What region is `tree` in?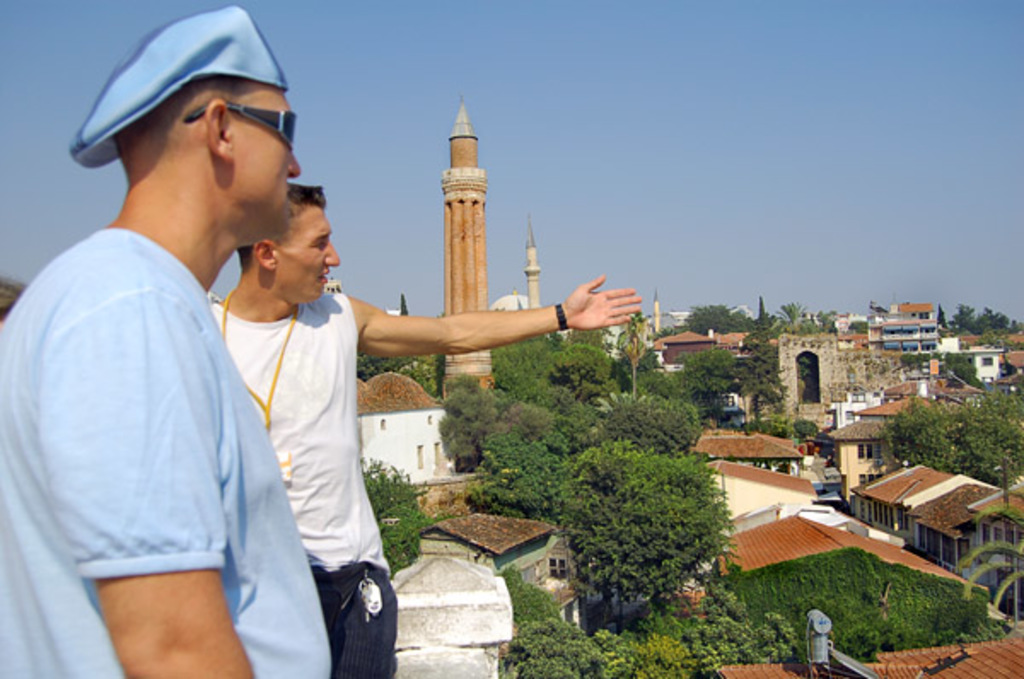
756,304,804,328.
